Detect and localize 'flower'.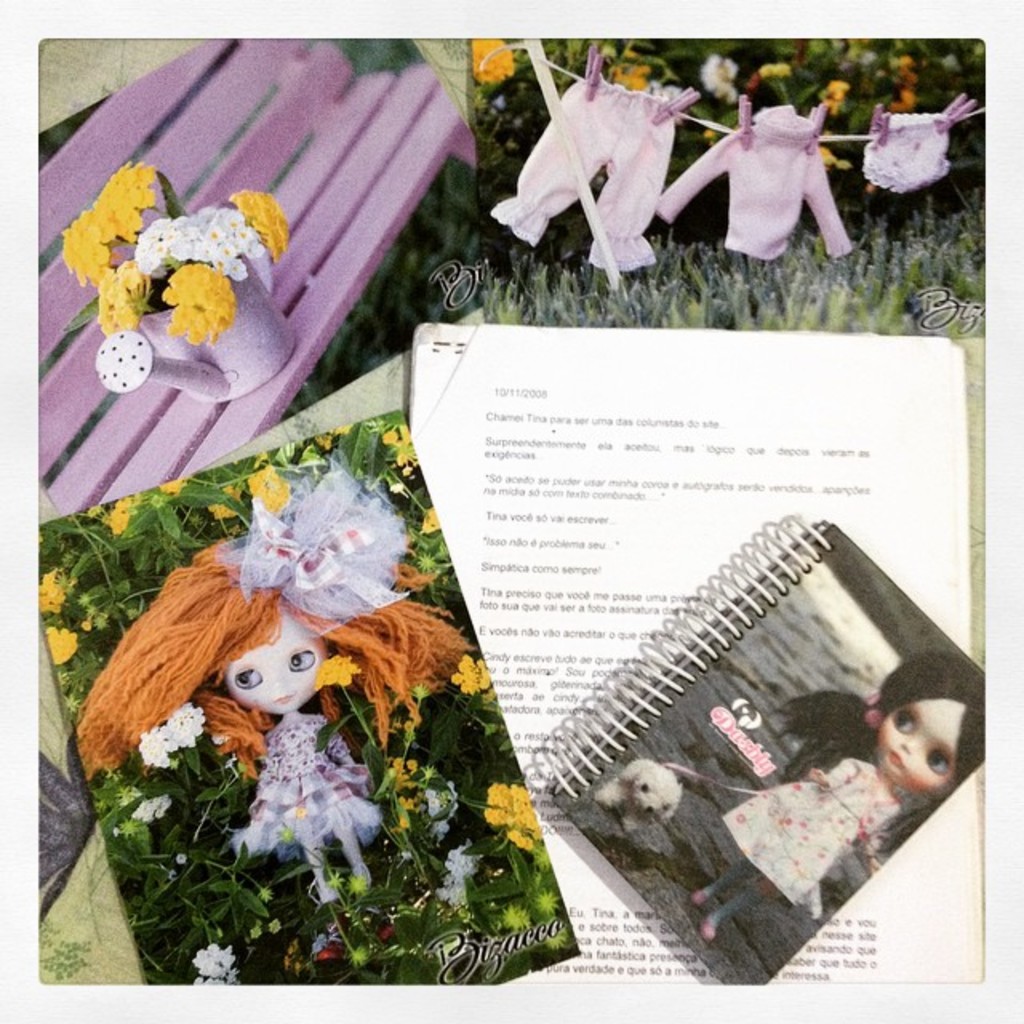
Localized at 699:53:741:106.
